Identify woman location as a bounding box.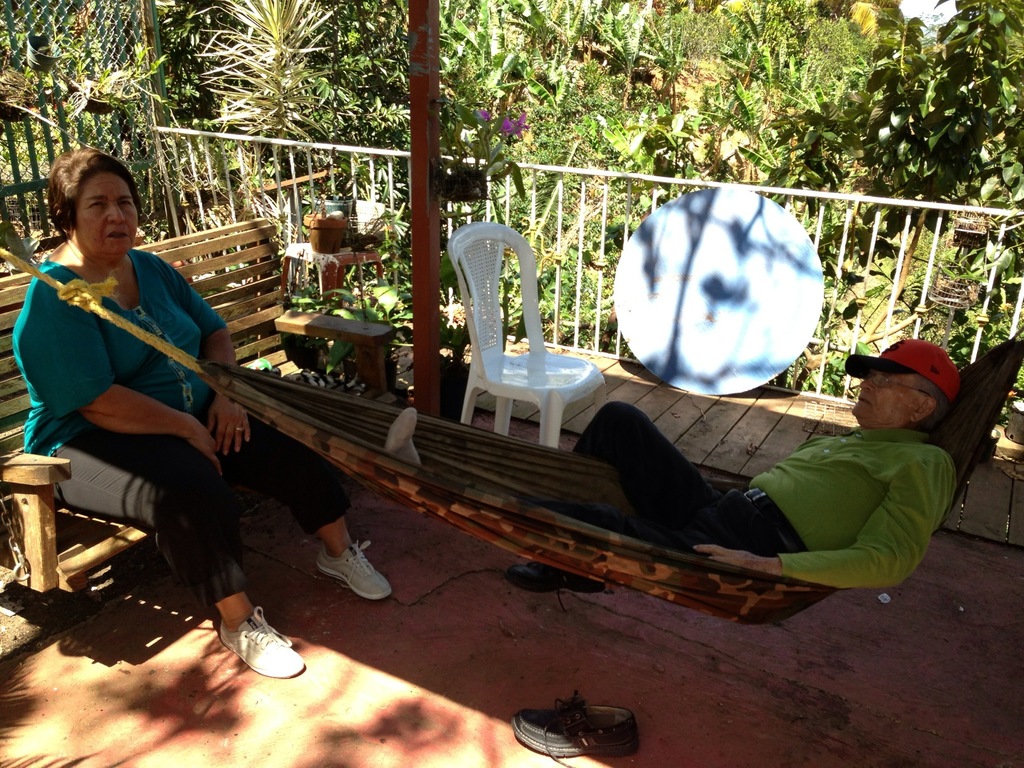
Rect(1, 204, 292, 629).
